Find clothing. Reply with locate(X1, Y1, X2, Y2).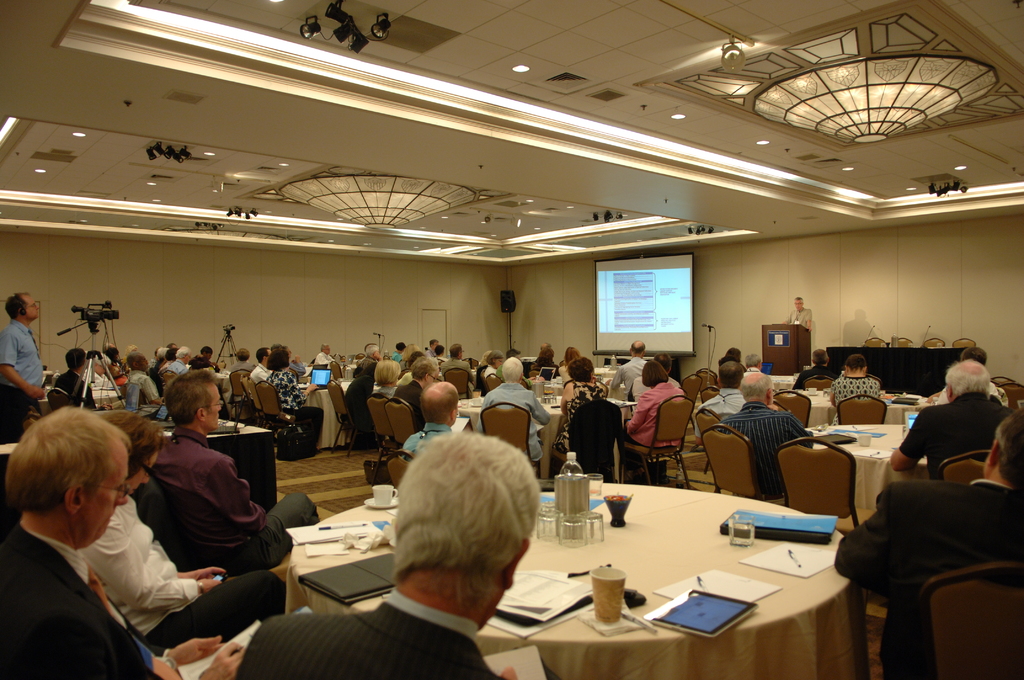
locate(47, 360, 96, 406).
